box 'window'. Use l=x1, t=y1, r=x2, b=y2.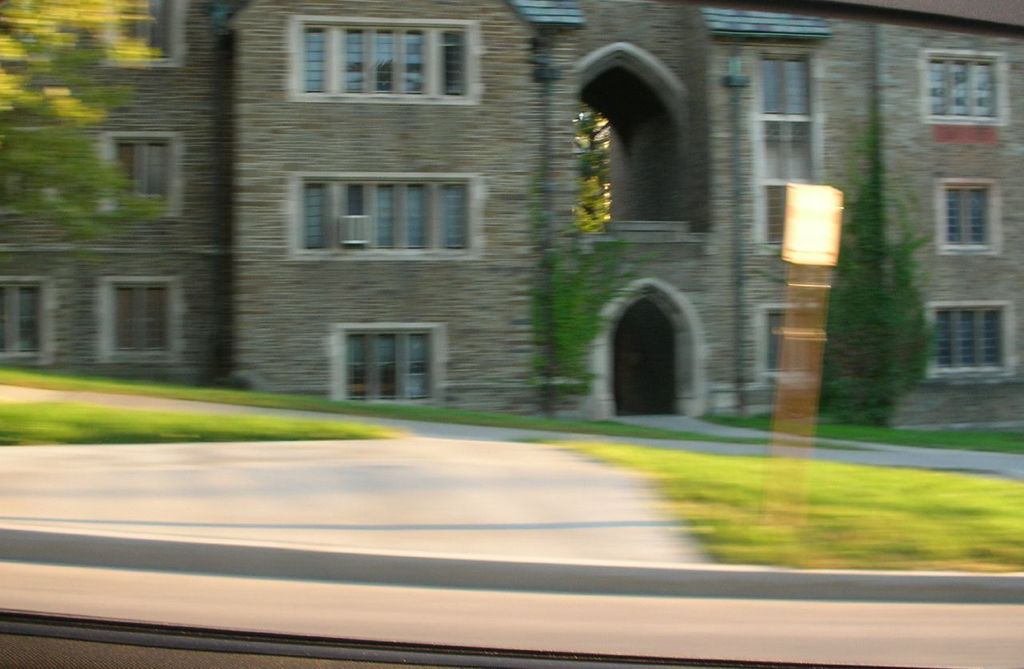
l=97, t=282, r=188, b=363.
